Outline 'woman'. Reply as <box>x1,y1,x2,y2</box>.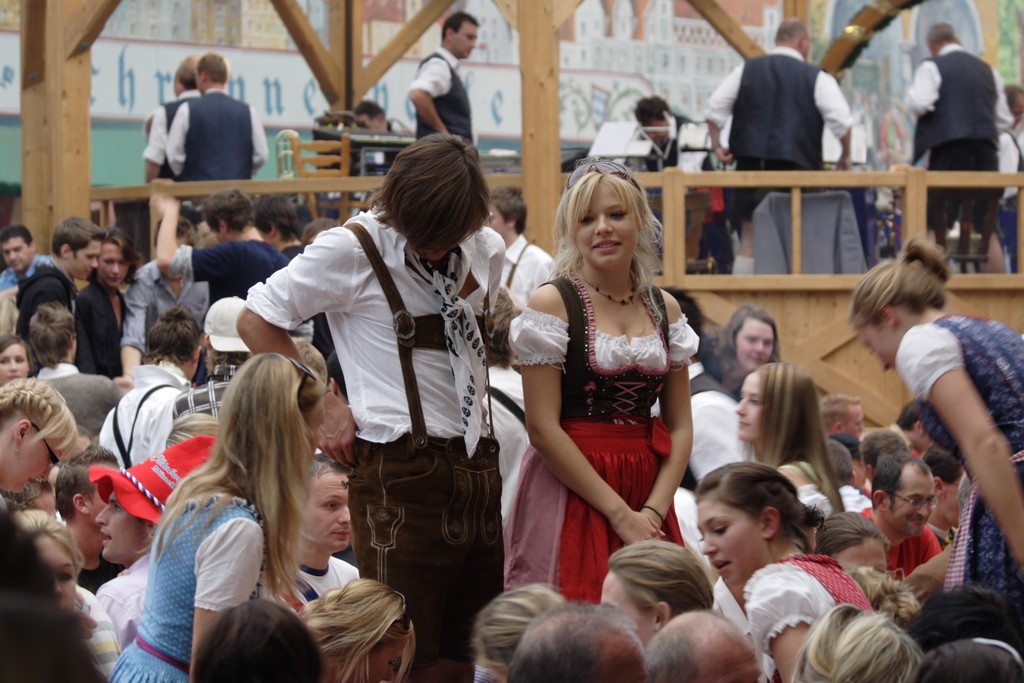
<box>464,578,573,682</box>.
